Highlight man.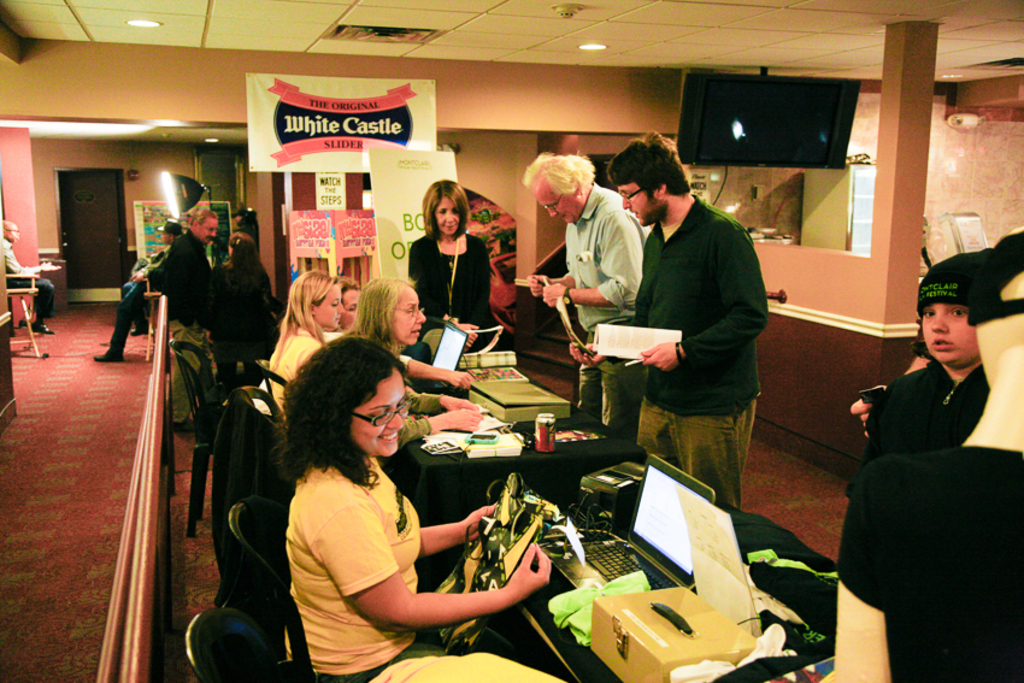
Highlighted region: [x1=147, y1=206, x2=249, y2=377].
